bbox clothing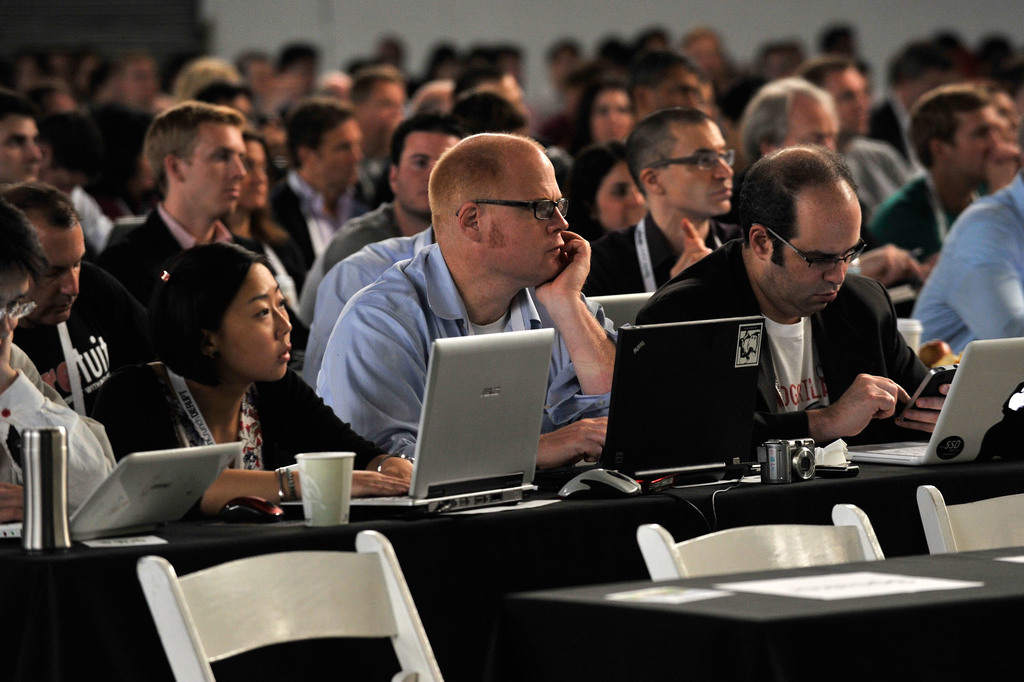
bbox(868, 99, 922, 168)
